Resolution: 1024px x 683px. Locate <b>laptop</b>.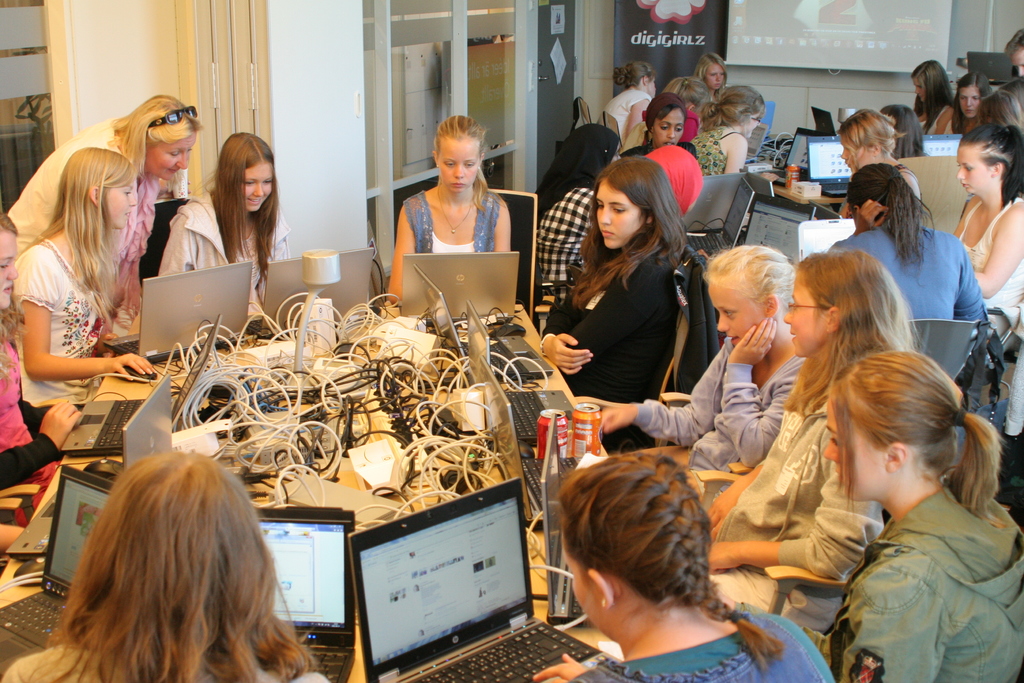
477:358:586:529.
